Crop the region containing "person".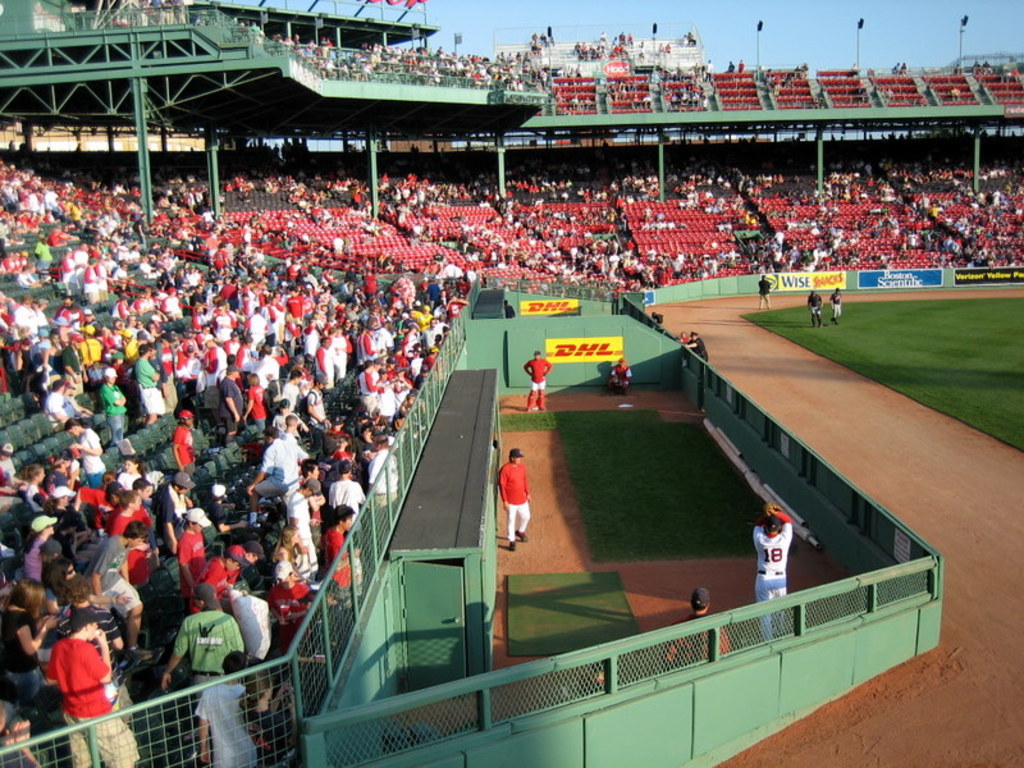
Crop region: select_region(753, 269, 772, 311).
